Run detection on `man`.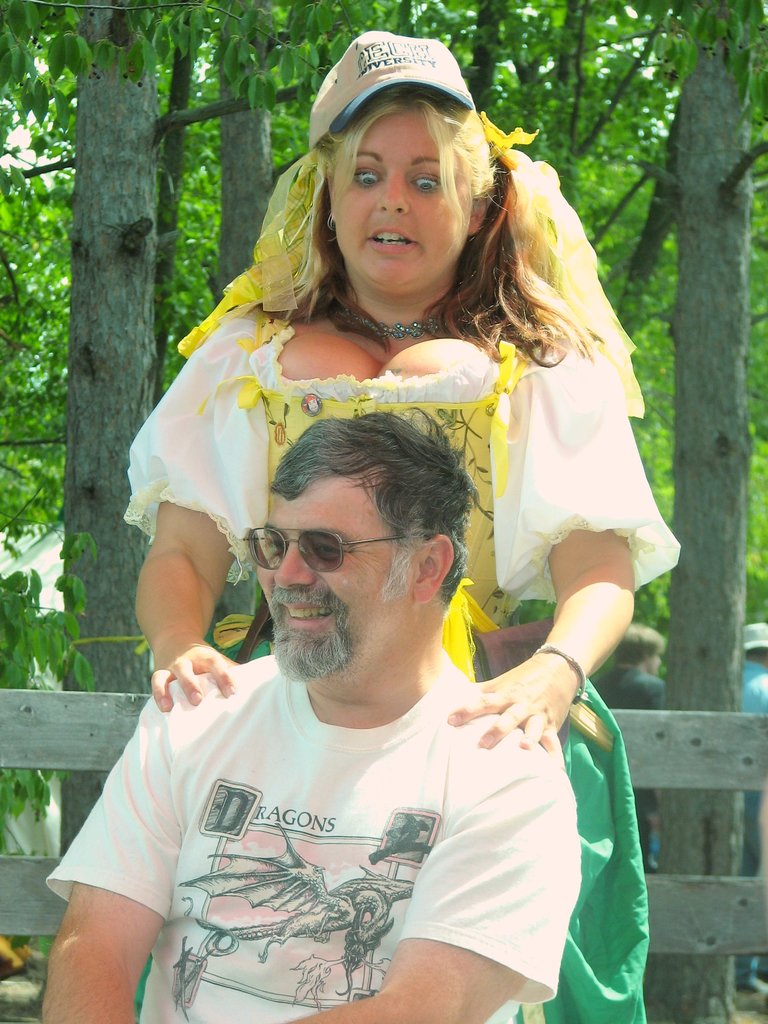
Result: select_region(42, 387, 660, 1023).
